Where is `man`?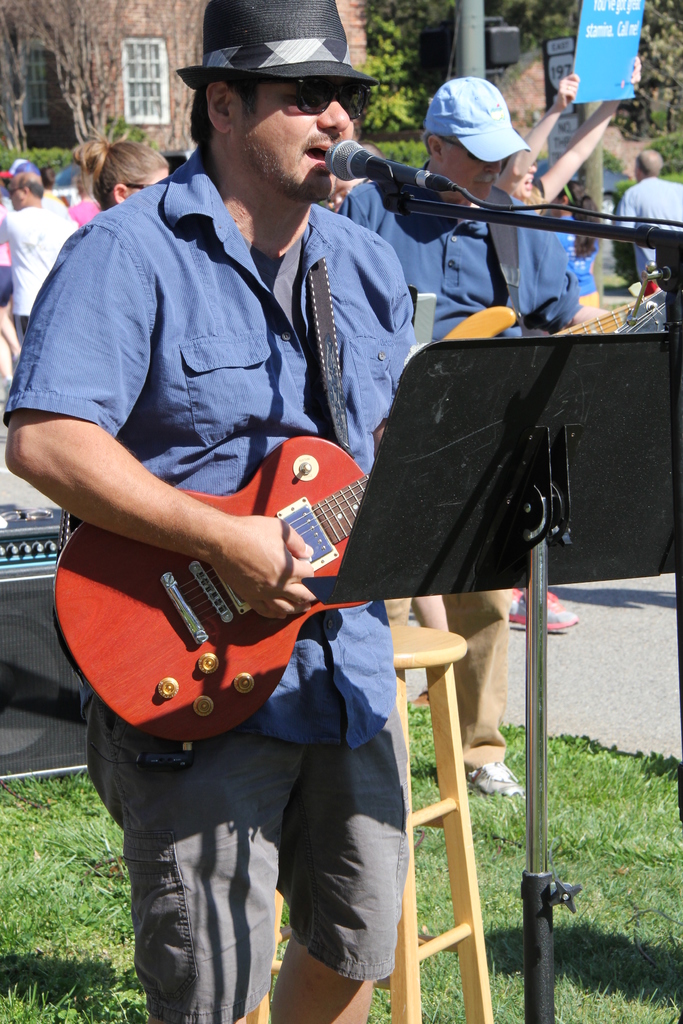
(x1=616, y1=145, x2=682, y2=278).
